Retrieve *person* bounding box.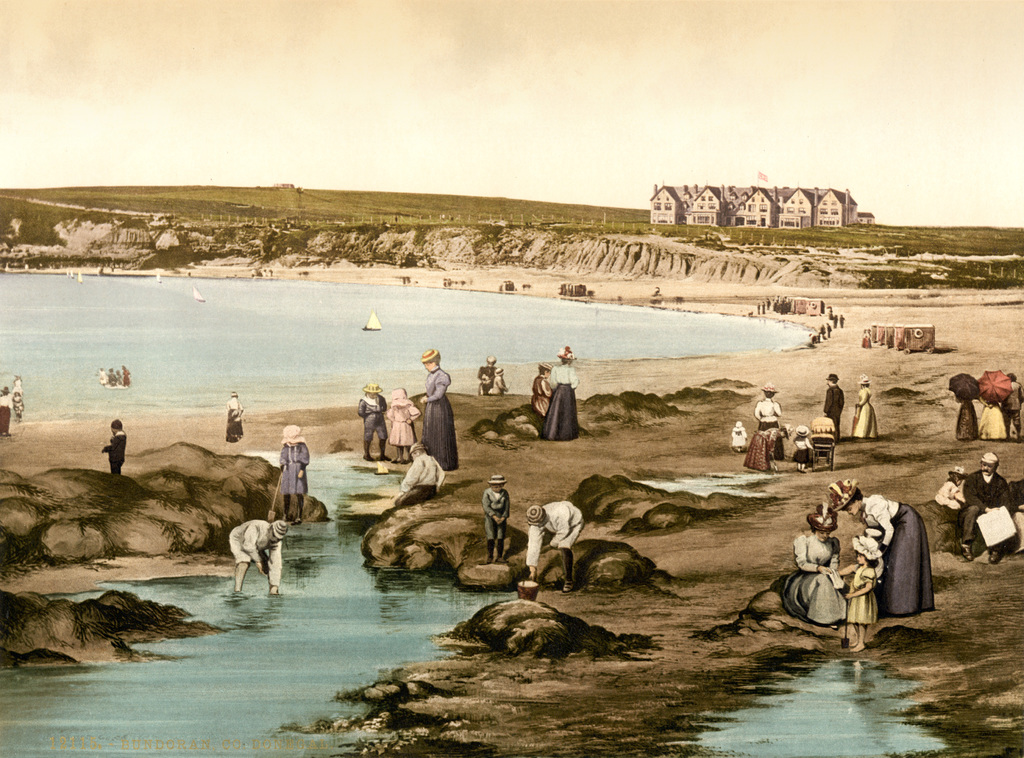
Bounding box: bbox=(272, 421, 313, 526).
